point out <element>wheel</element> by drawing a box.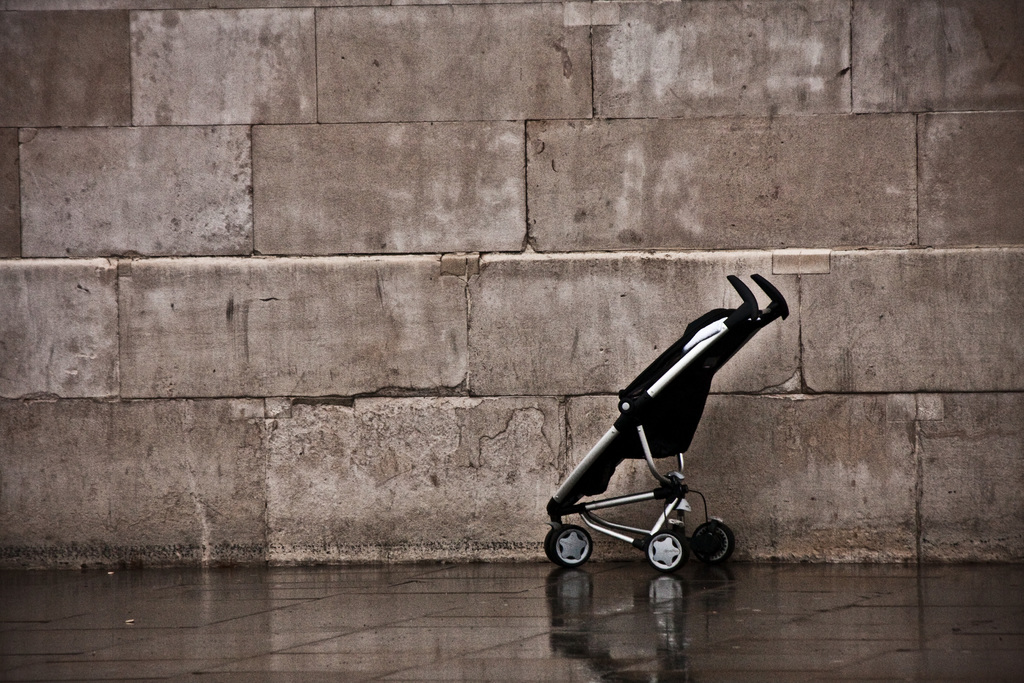
<region>543, 520, 596, 570</region>.
